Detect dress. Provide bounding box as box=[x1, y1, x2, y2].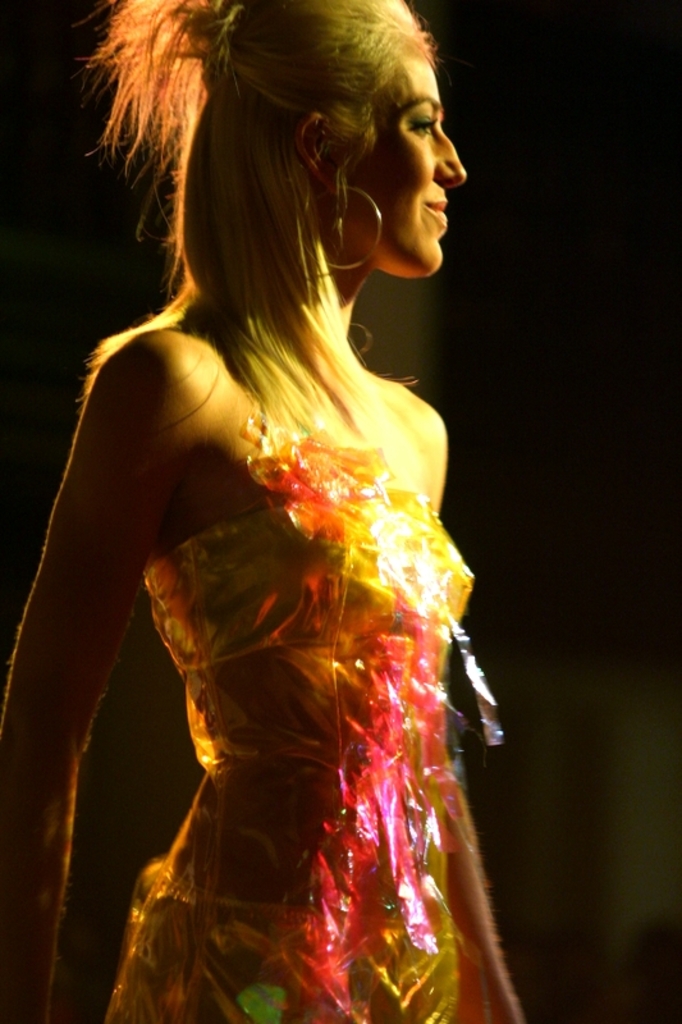
box=[105, 393, 480, 1023].
